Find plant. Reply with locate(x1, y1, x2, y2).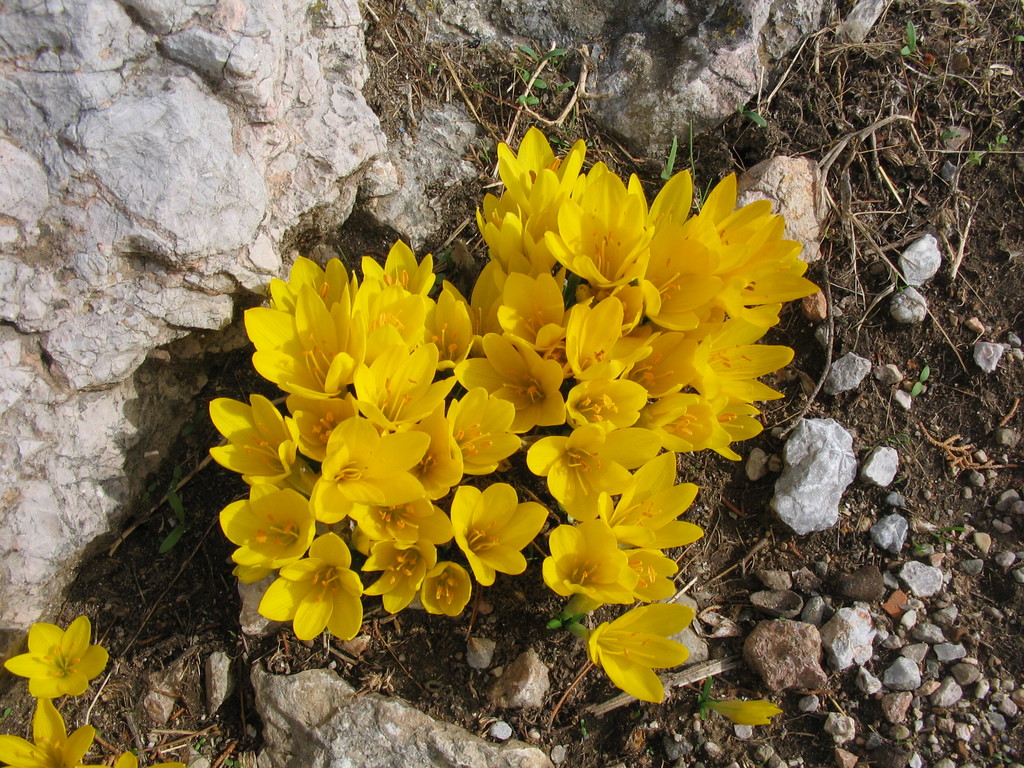
locate(908, 367, 938, 401).
